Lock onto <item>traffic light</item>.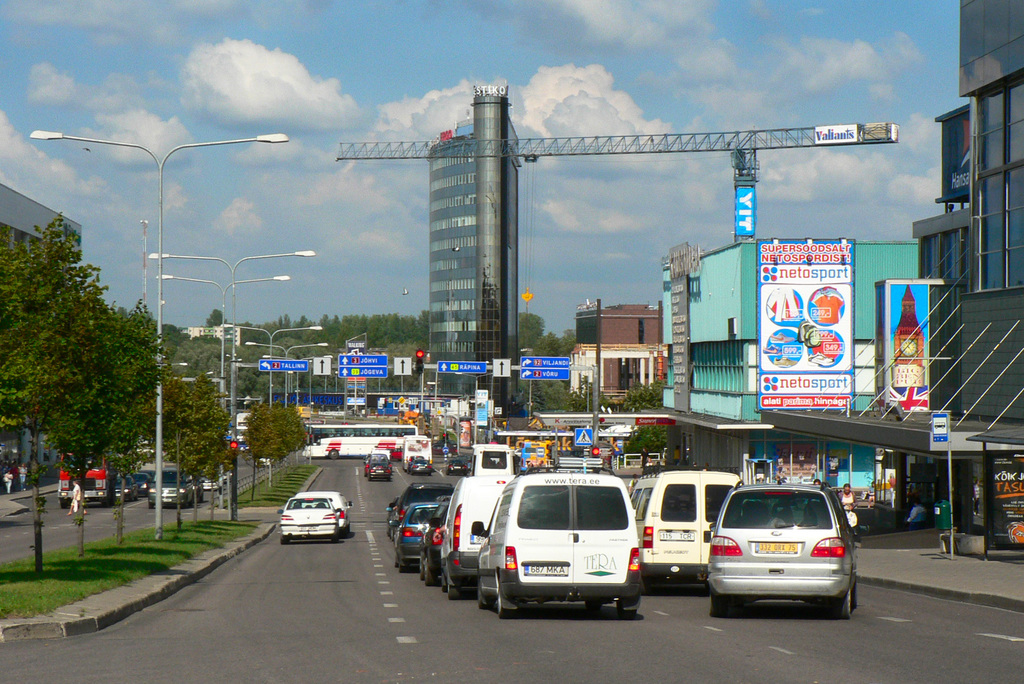
Locked: 592:445:600:457.
